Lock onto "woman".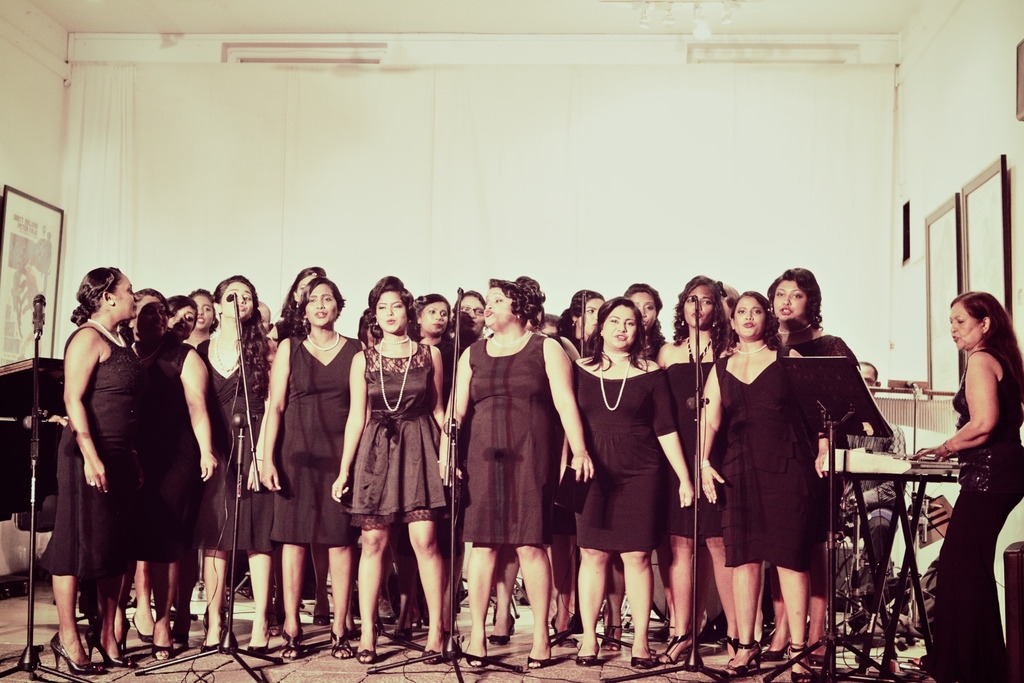
Locked: (113, 284, 229, 654).
